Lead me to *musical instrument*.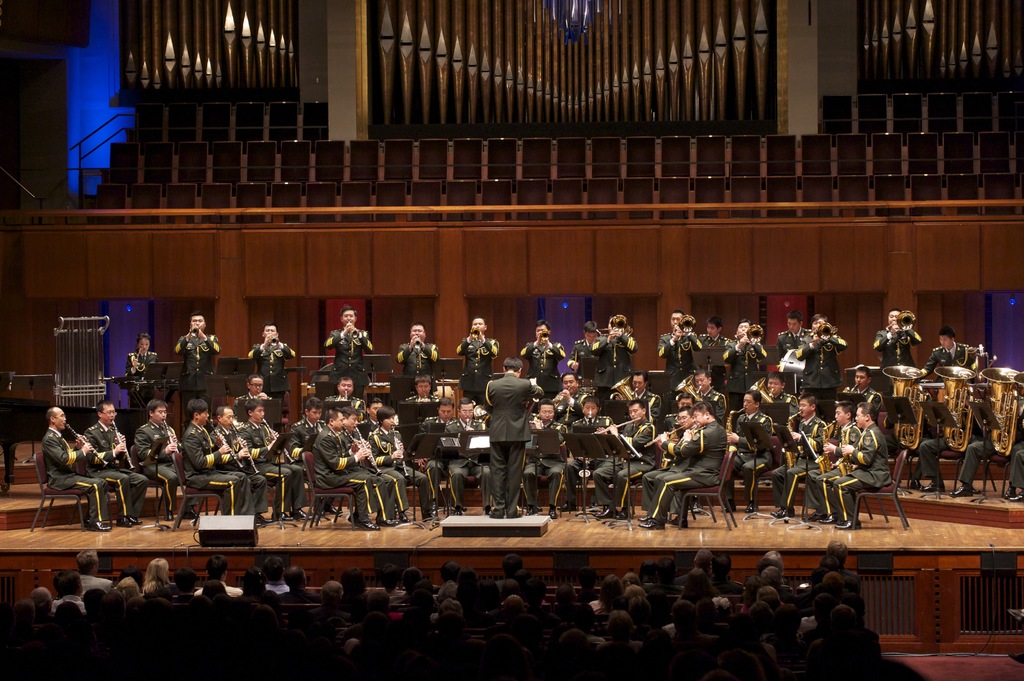
Lead to <region>423, 386, 428, 404</region>.
